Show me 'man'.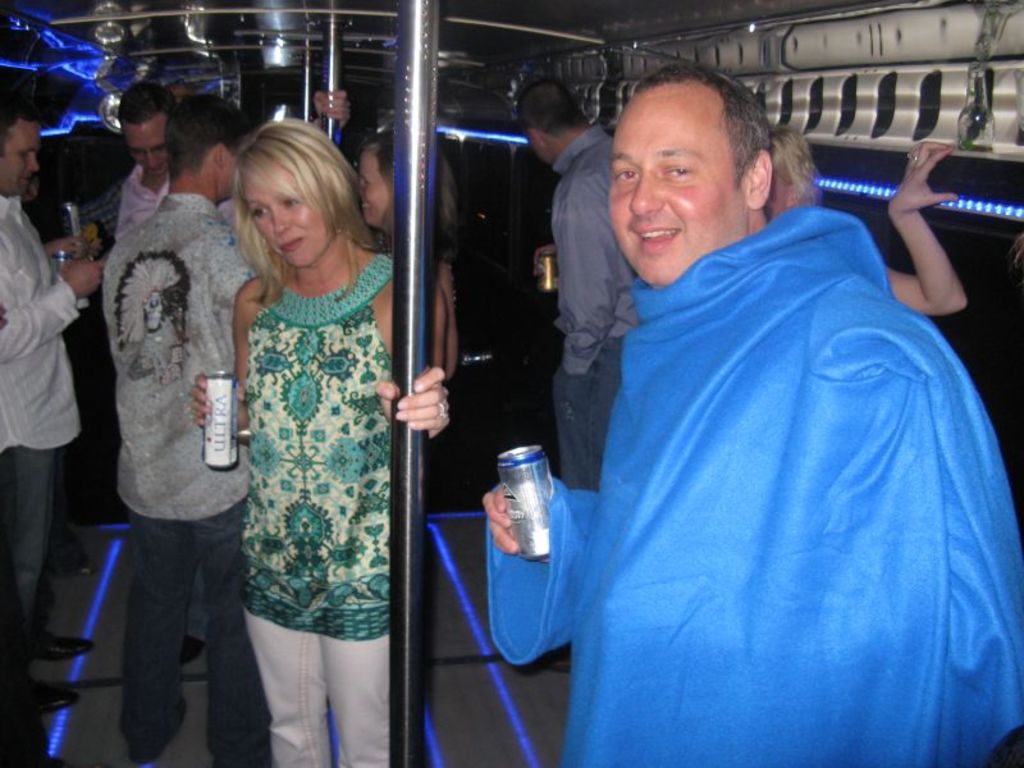
'man' is here: (left=96, top=92, right=262, bottom=767).
